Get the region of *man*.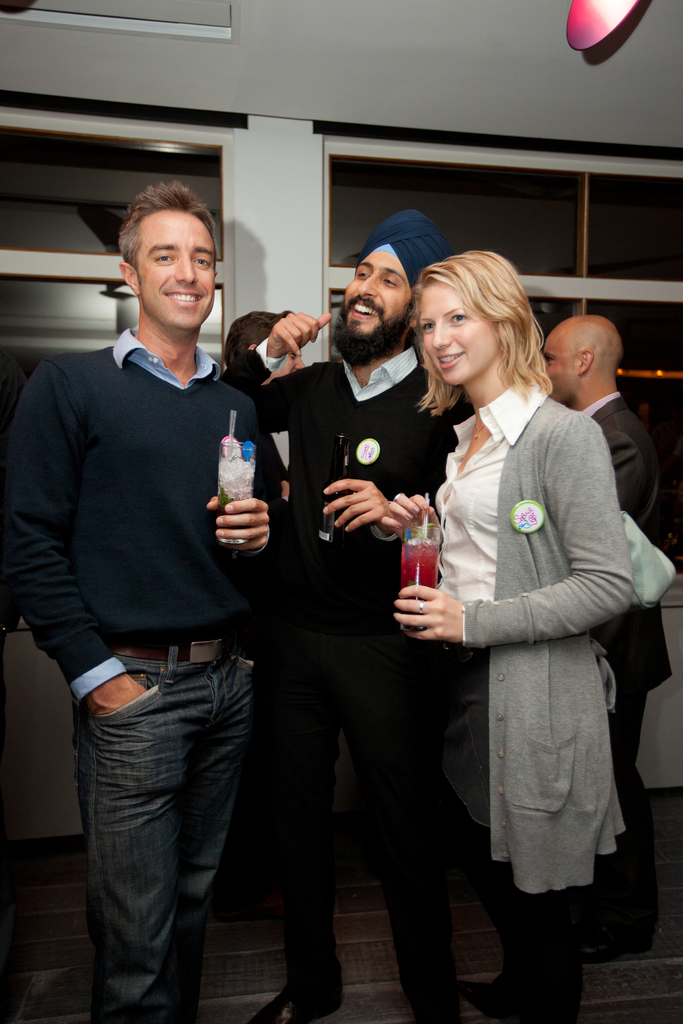
left=220, top=209, right=481, bottom=1023.
